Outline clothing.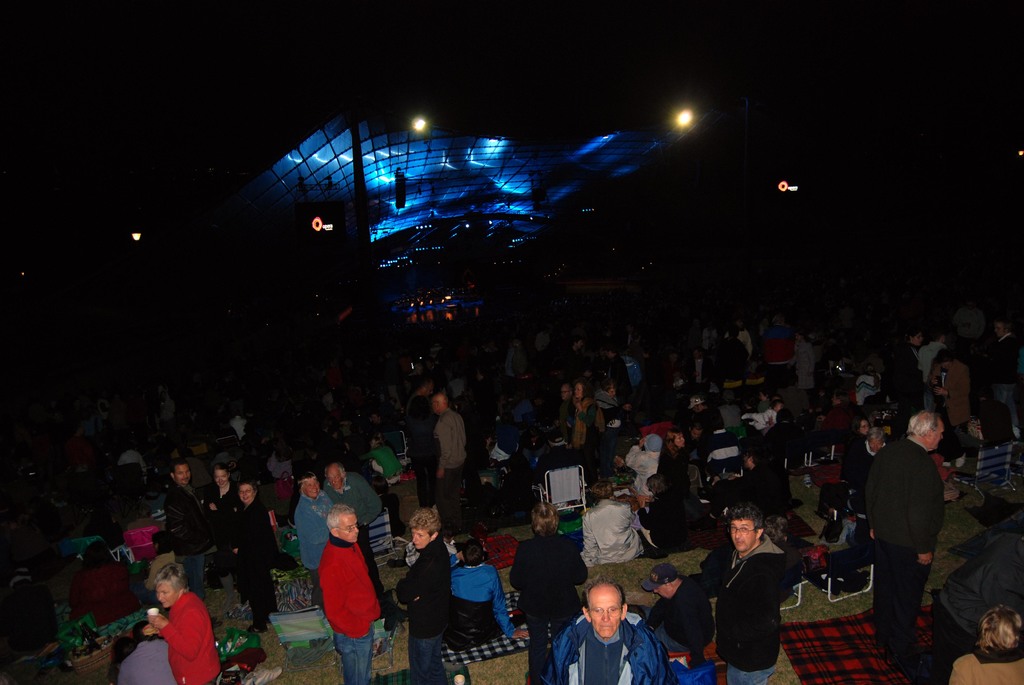
Outline: bbox(824, 405, 857, 457).
